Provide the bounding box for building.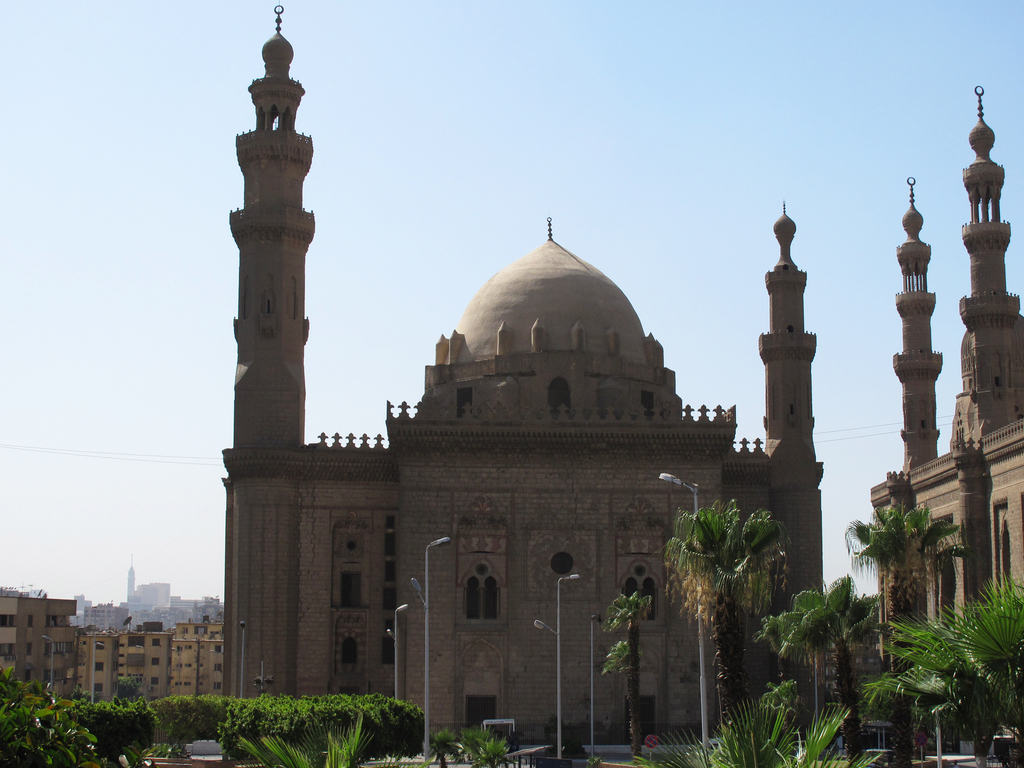
bbox(825, 645, 884, 748).
